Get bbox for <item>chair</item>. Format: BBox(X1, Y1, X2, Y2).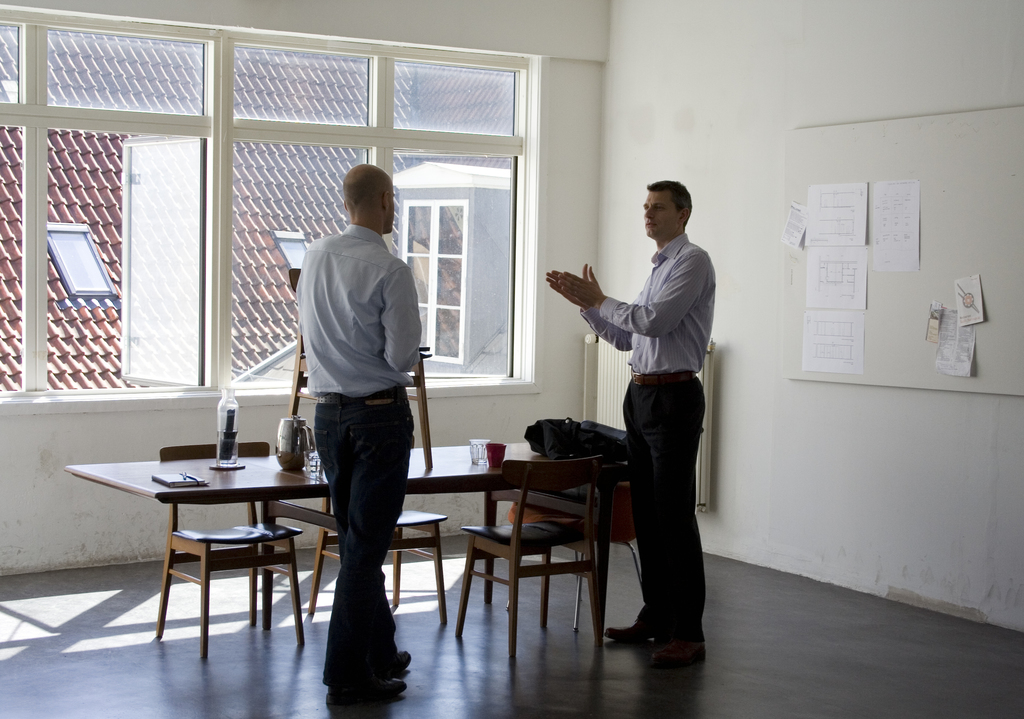
BBox(452, 451, 614, 668).
